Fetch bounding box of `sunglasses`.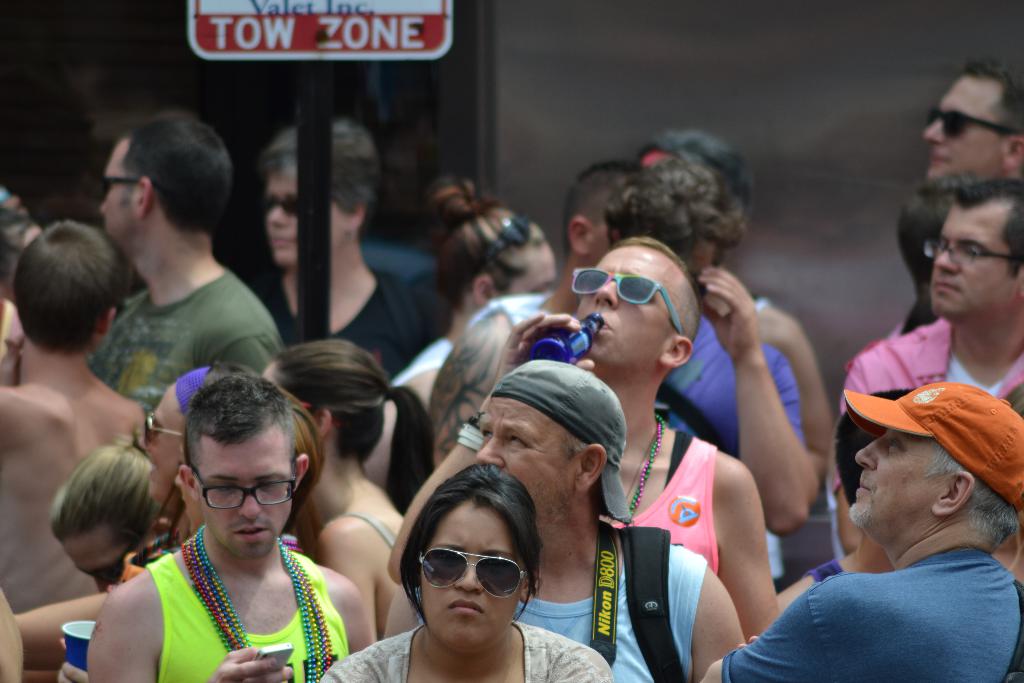
Bbox: 419/547/527/598.
